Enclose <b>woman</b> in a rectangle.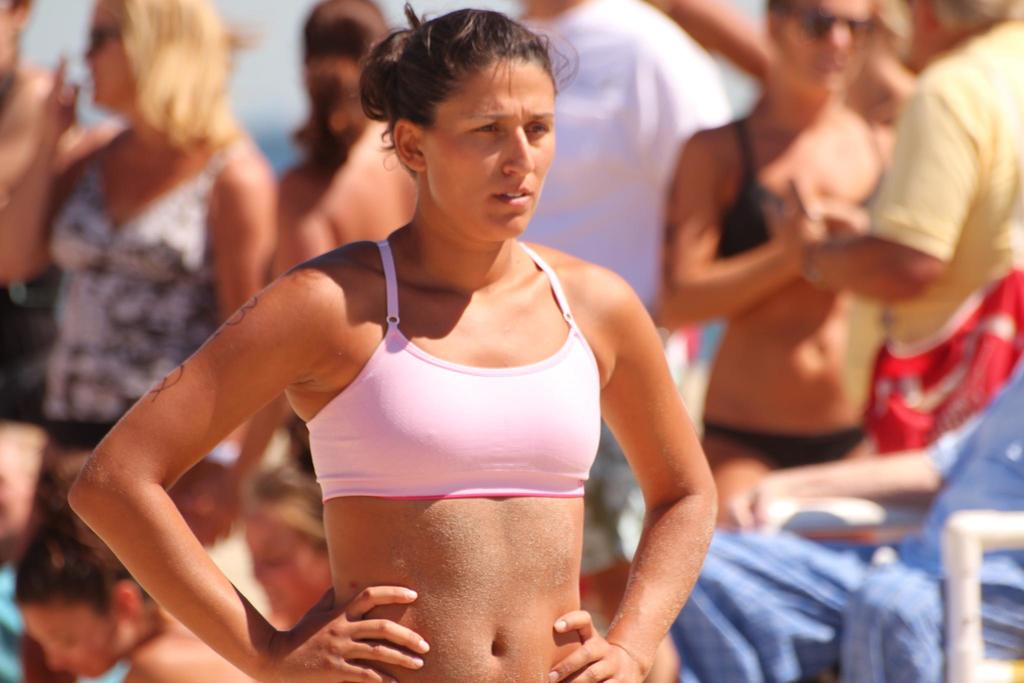
x1=10, y1=494, x2=255, y2=682.
